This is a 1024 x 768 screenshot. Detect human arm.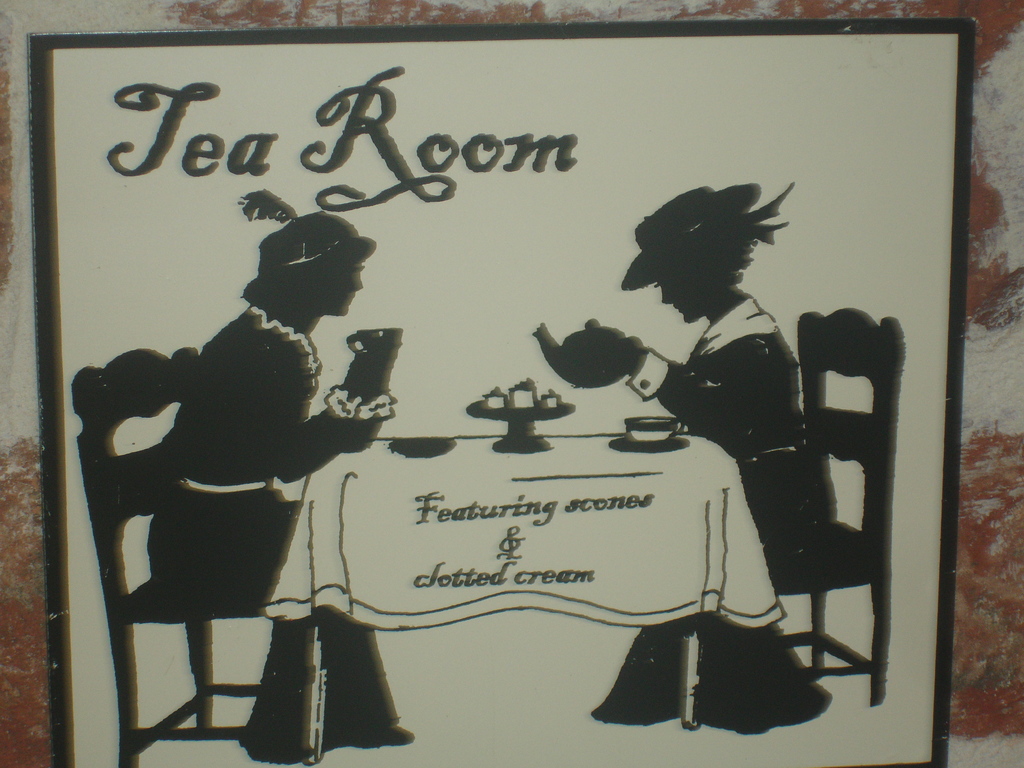
detection(621, 331, 793, 467).
